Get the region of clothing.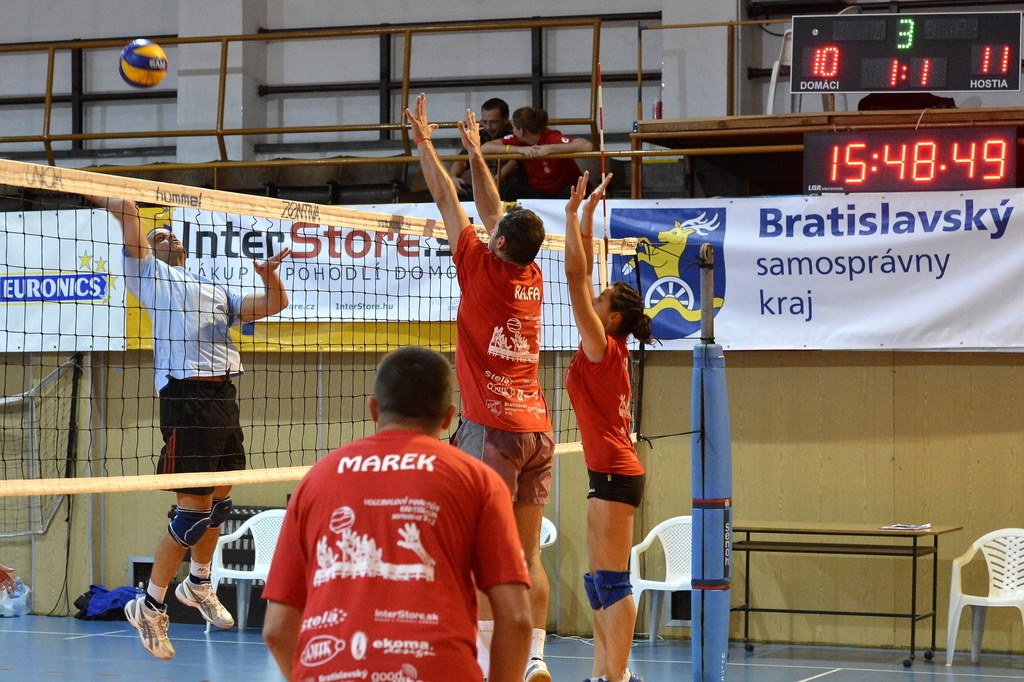
(502,127,590,202).
